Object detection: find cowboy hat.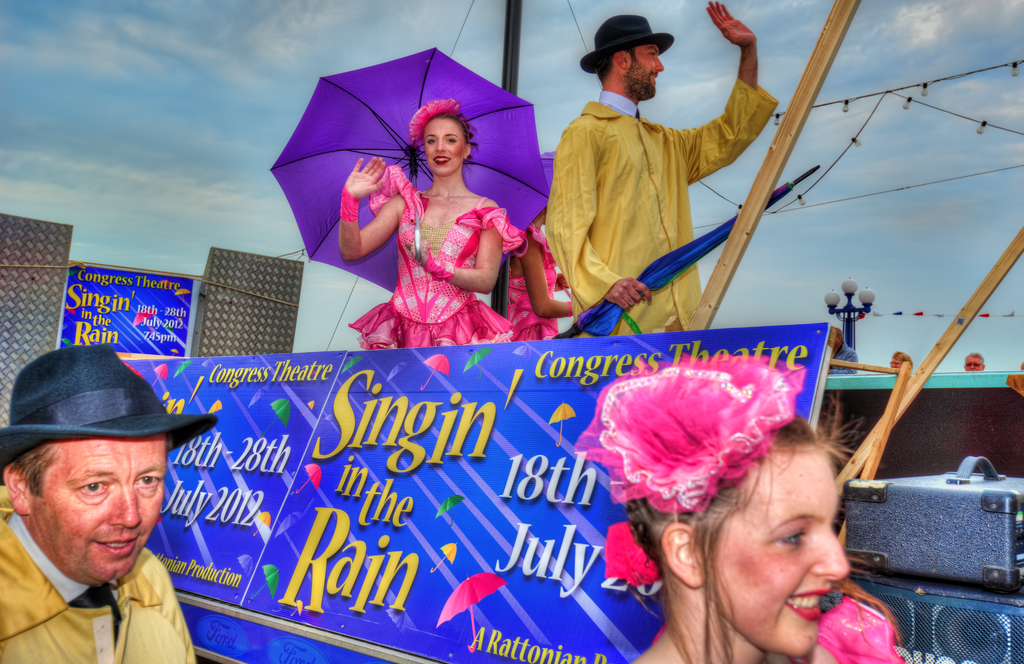
box=[1, 343, 212, 475].
